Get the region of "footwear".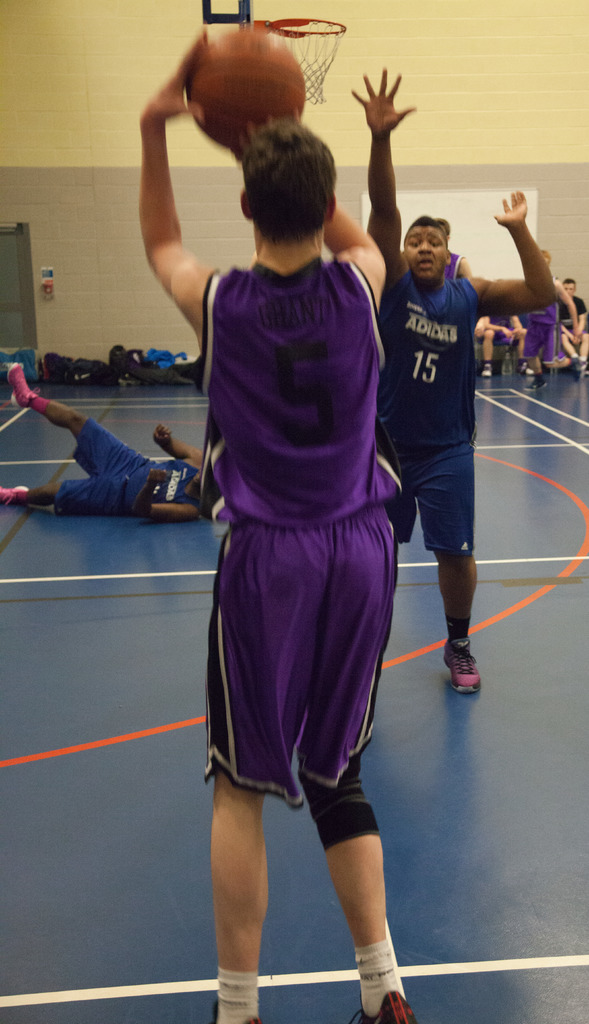
select_region(518, 360, 533, 376).
